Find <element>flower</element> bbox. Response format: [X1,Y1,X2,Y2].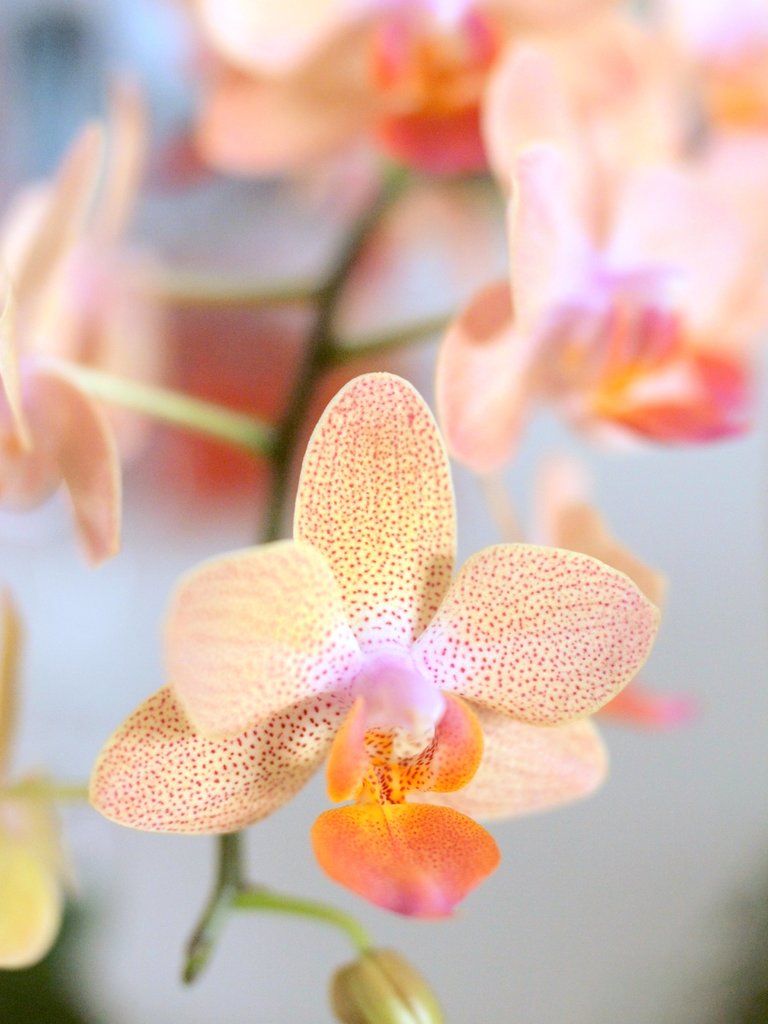
[88,371,667,924].
